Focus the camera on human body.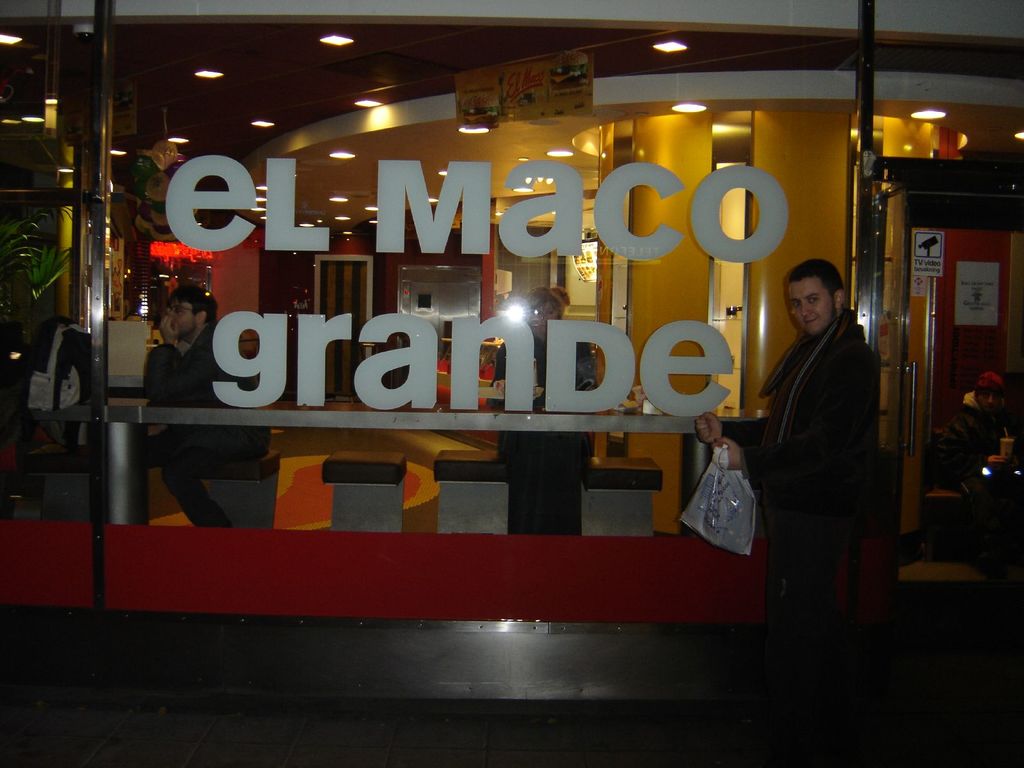
Focus region: <region>144, 285, 270, 529</region>.
